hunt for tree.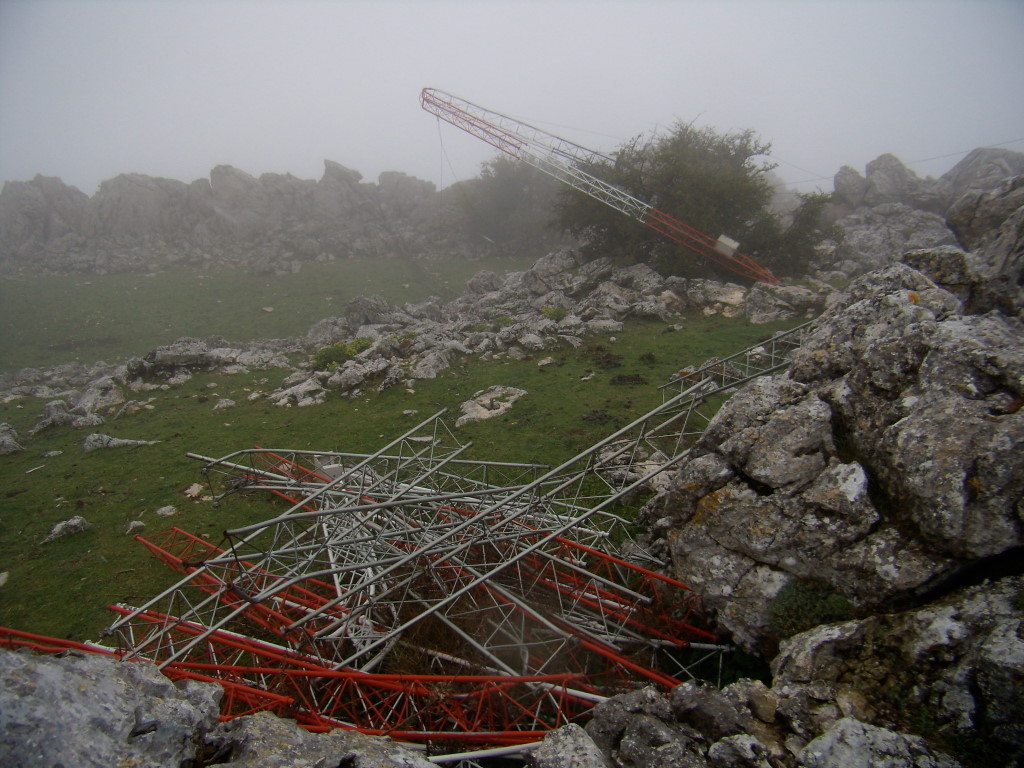
Hunted down at l=458, t=143, r=575, b=261.
